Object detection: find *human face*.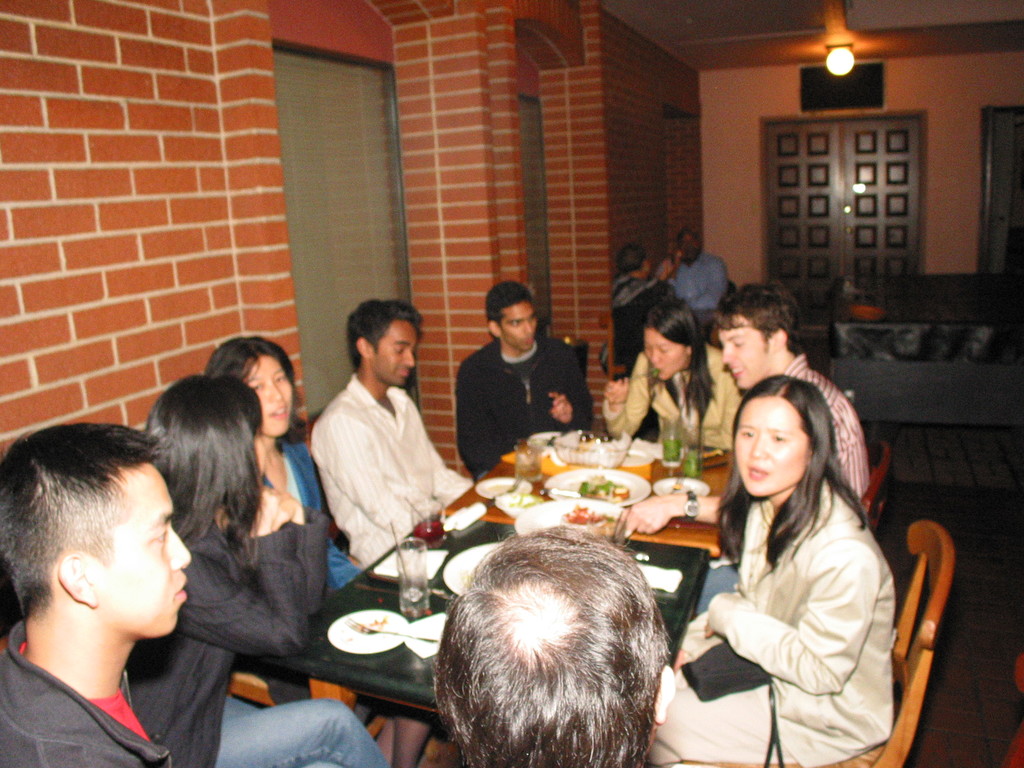
x1=501, y1=301, x2=535, y2=352.
